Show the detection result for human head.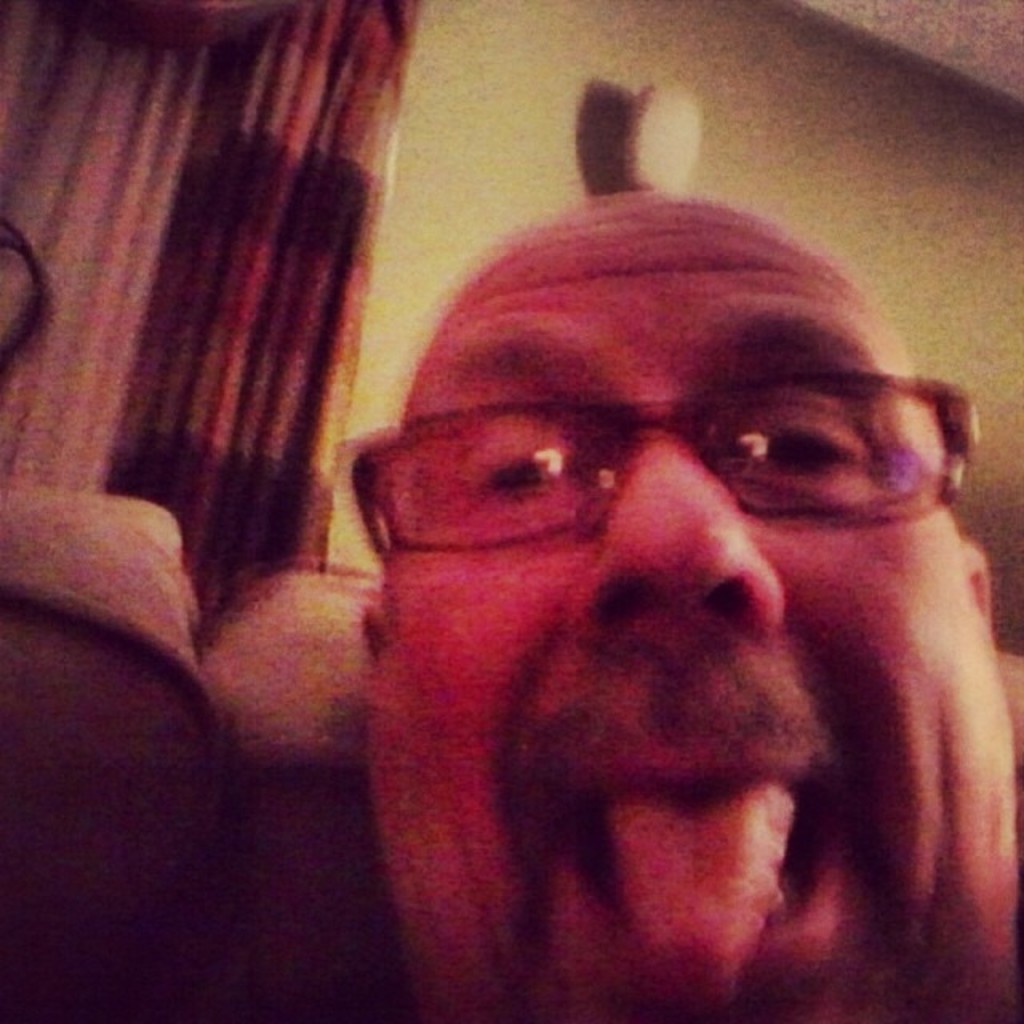
<region>341, 182, 998, 1022</region>.
